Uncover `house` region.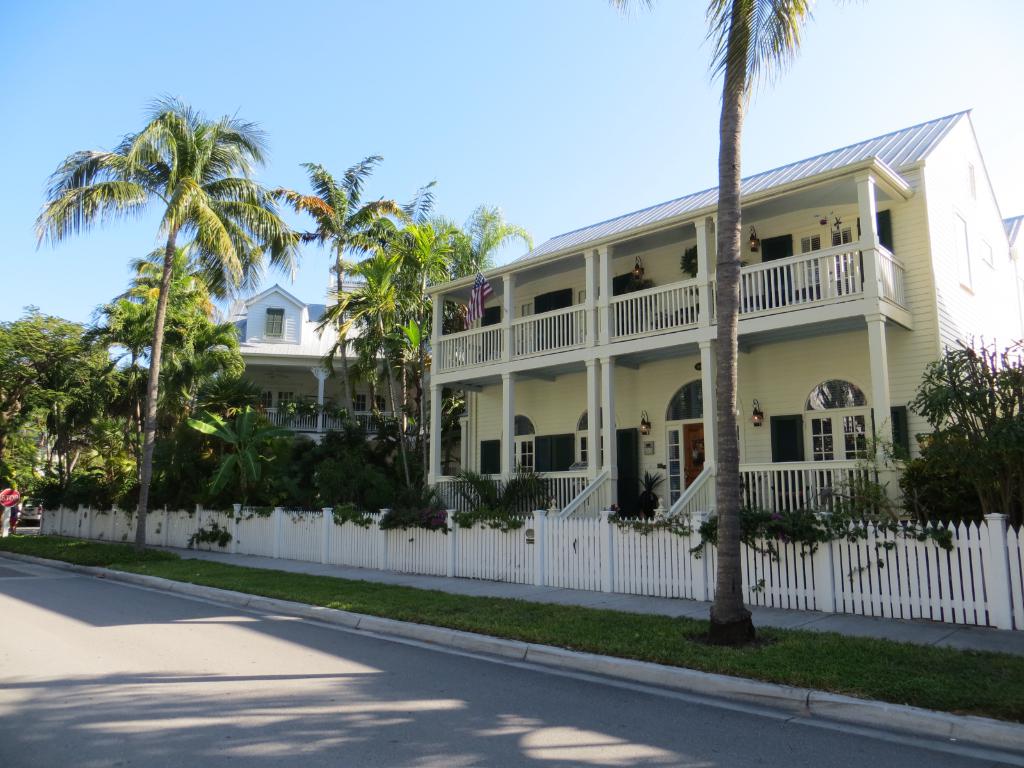
Uncovered: detection(209, 264, 429, 504).
